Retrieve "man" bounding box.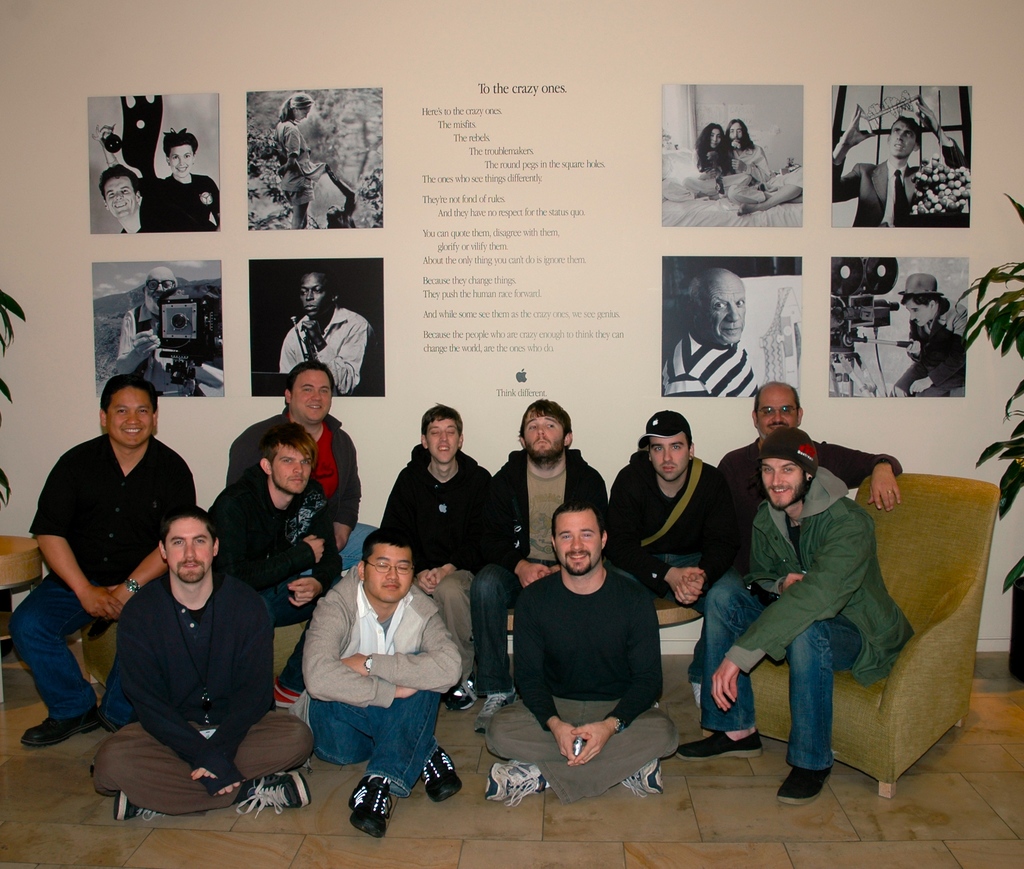
Bounding box: crop(271, 272, 381, 394).
